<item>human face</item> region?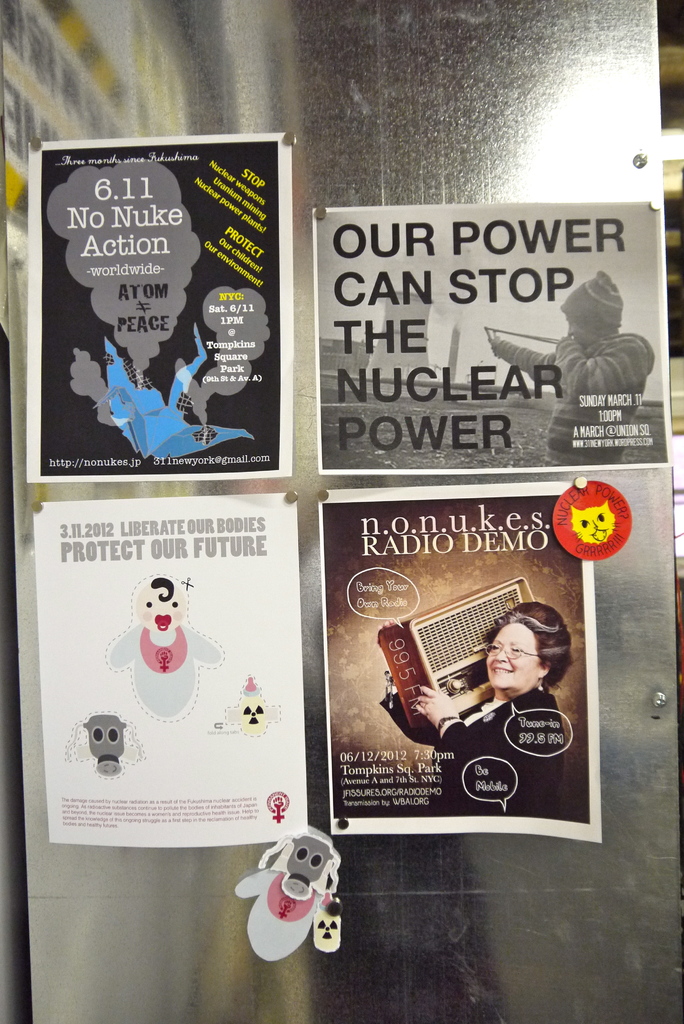
box(564, 312, 598, 349)
